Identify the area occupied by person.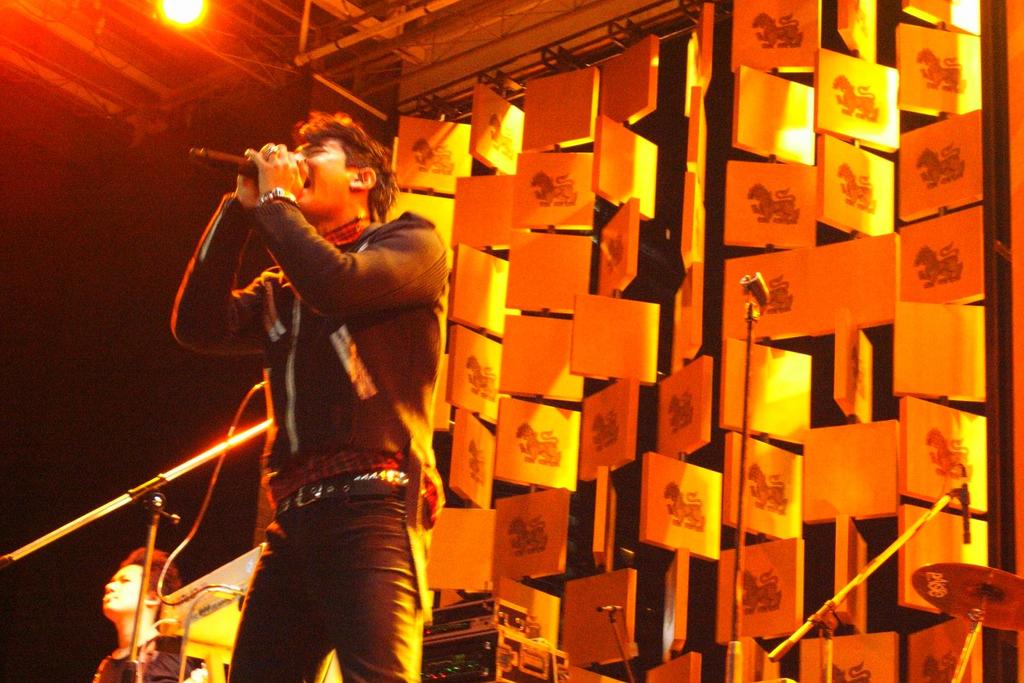
Area: BBox(180, 53, 436, 682).
